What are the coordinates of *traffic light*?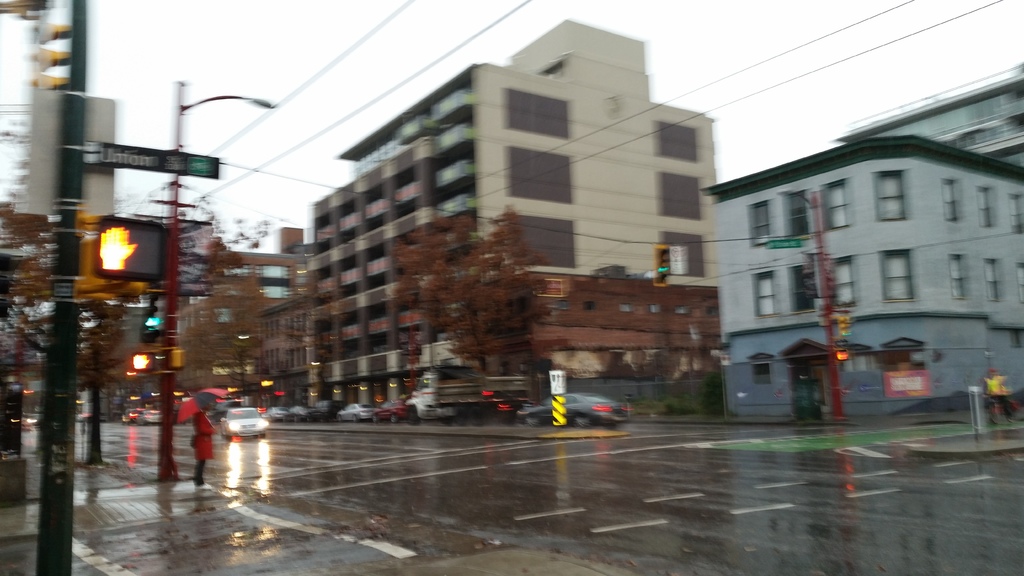
(left=837, top=314, right=851, bottom=336).
